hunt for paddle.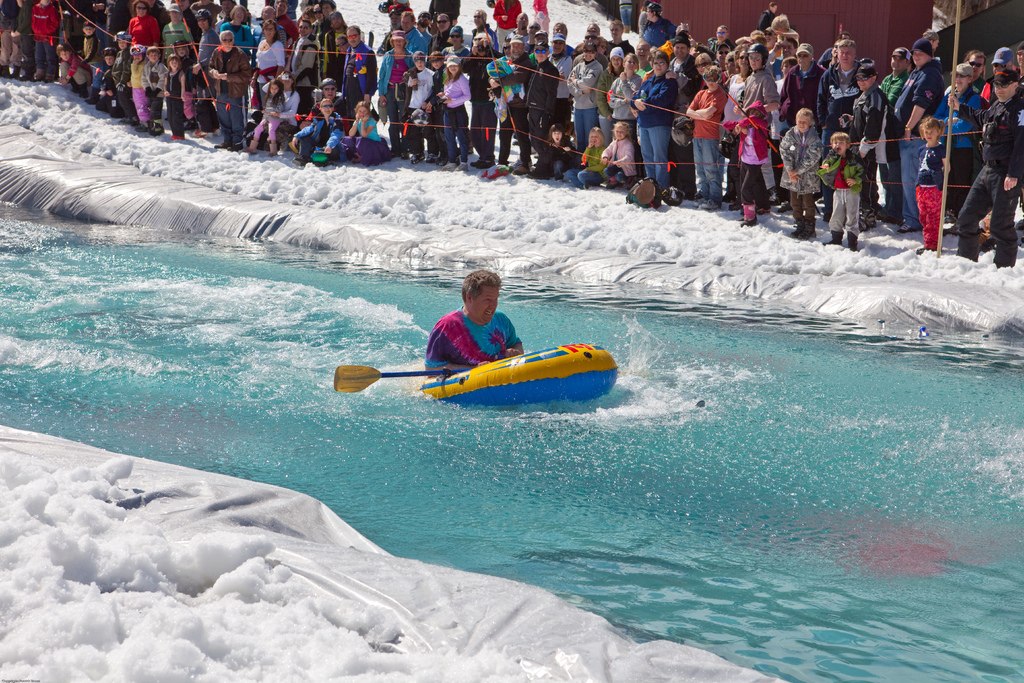
Hunted down at 328/363/452/396.
